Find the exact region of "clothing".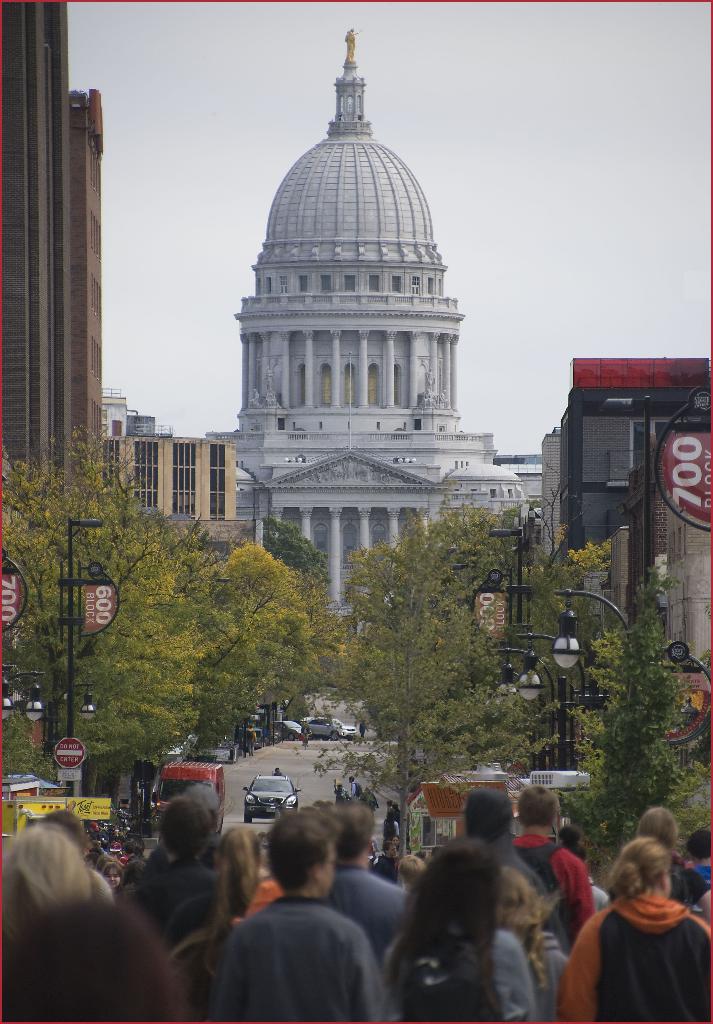
Exact region: Rect(342, 26, 362, 63).
